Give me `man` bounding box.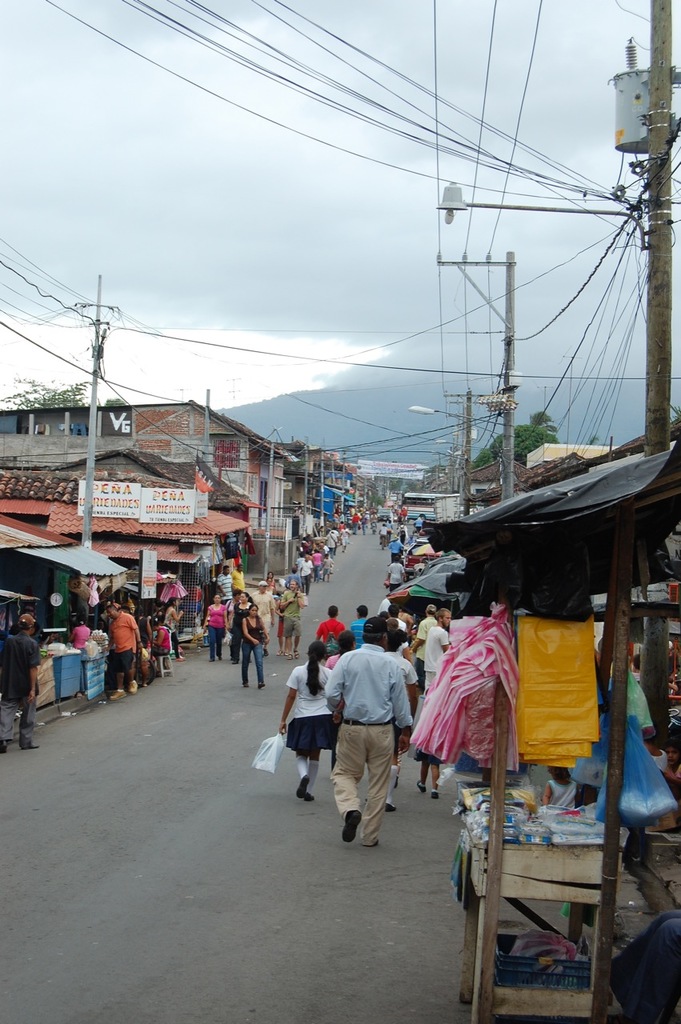
box=[106, 605, 143, 702].
